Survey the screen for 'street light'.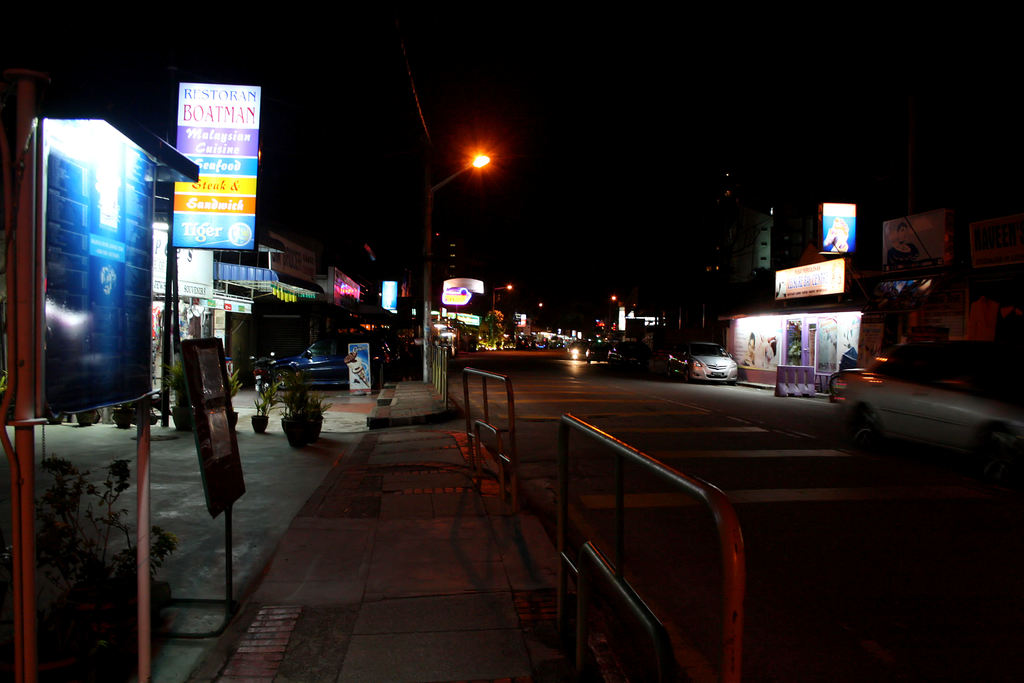
Survey found: <region>419, 145, 489, 381</region>.
